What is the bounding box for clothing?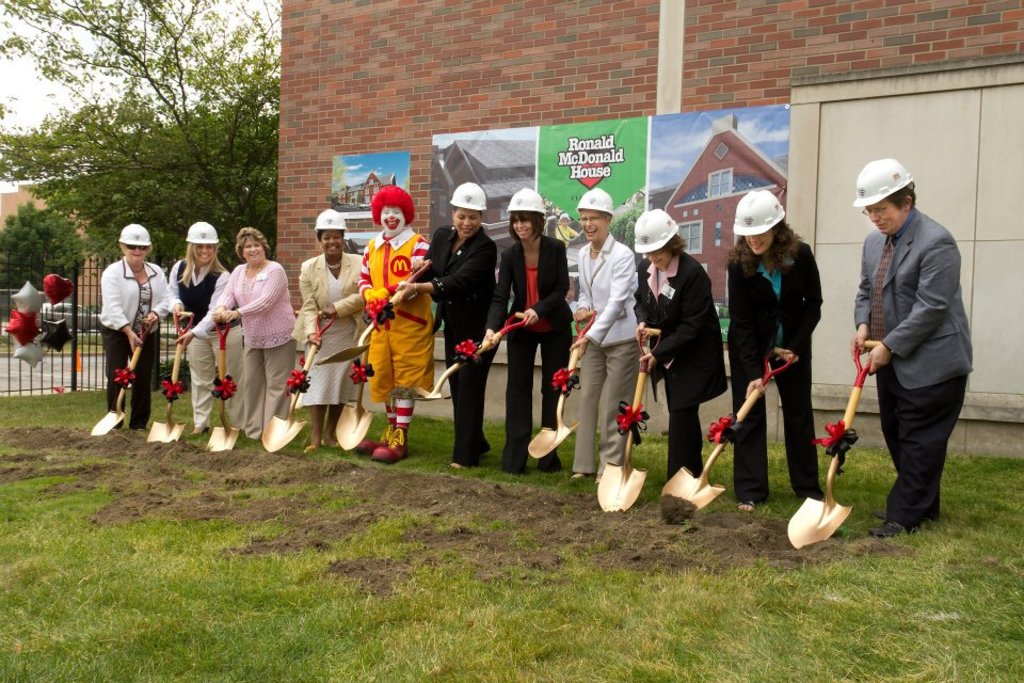
Rect(219, 258, 299, 438).
